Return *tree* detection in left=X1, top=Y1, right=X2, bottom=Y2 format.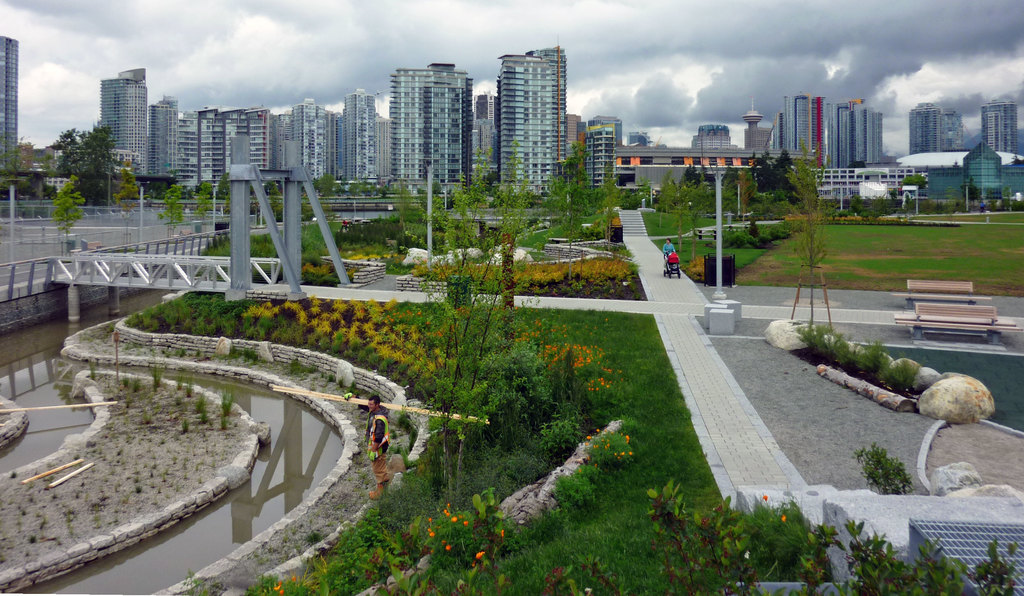
left=162, top=186, right=183, bottom=234.
